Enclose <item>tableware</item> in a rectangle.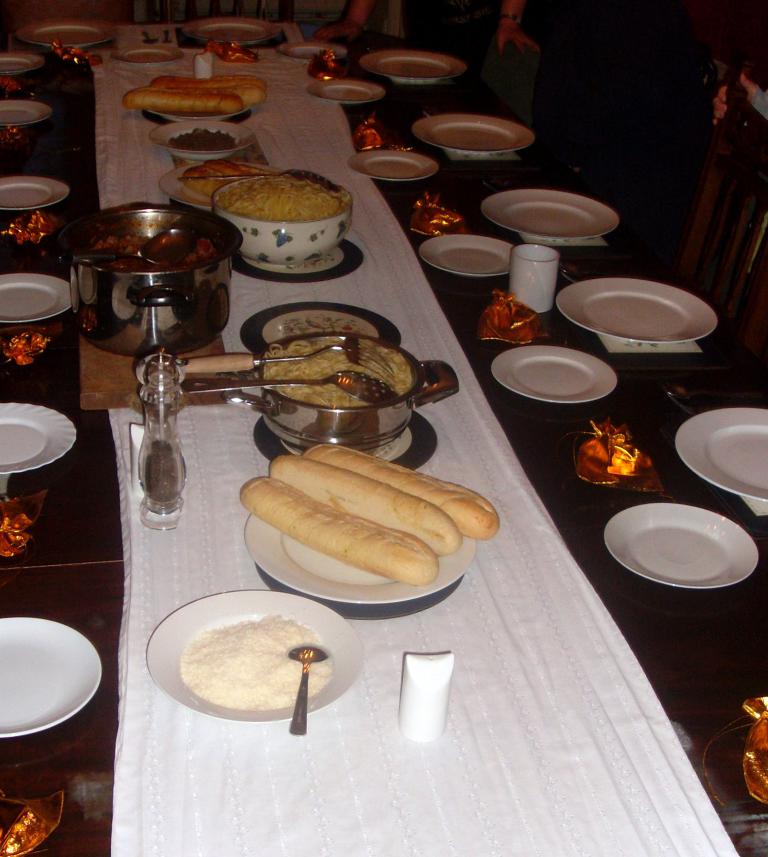
<bbox>221, 169, 357, 263</bbox>.
